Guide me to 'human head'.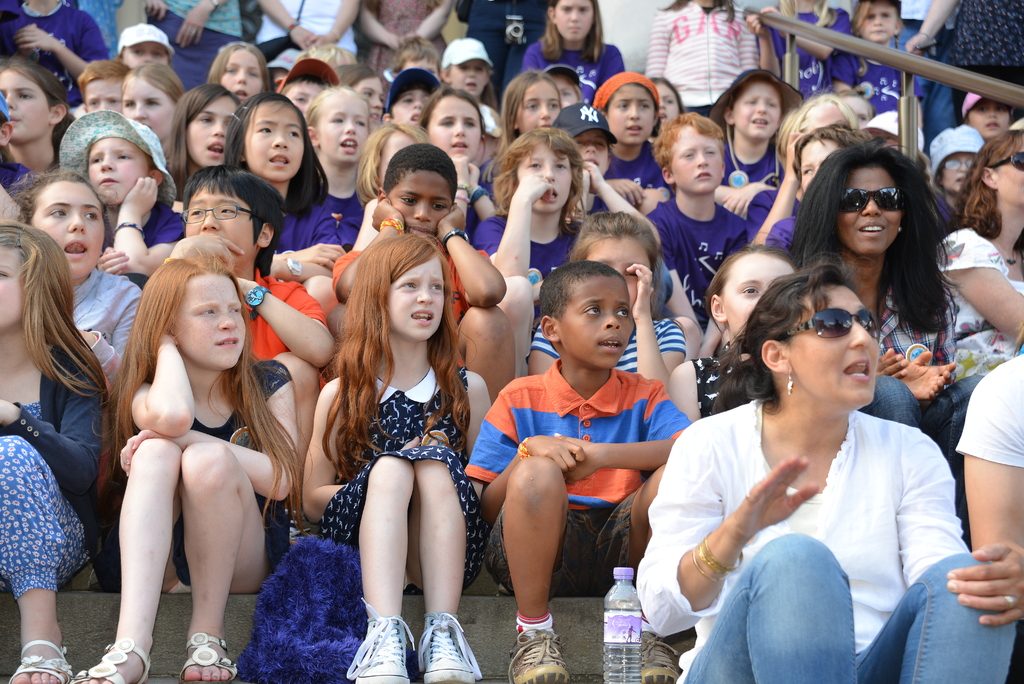
Guidance: detection(86, 135, 164, 209).
